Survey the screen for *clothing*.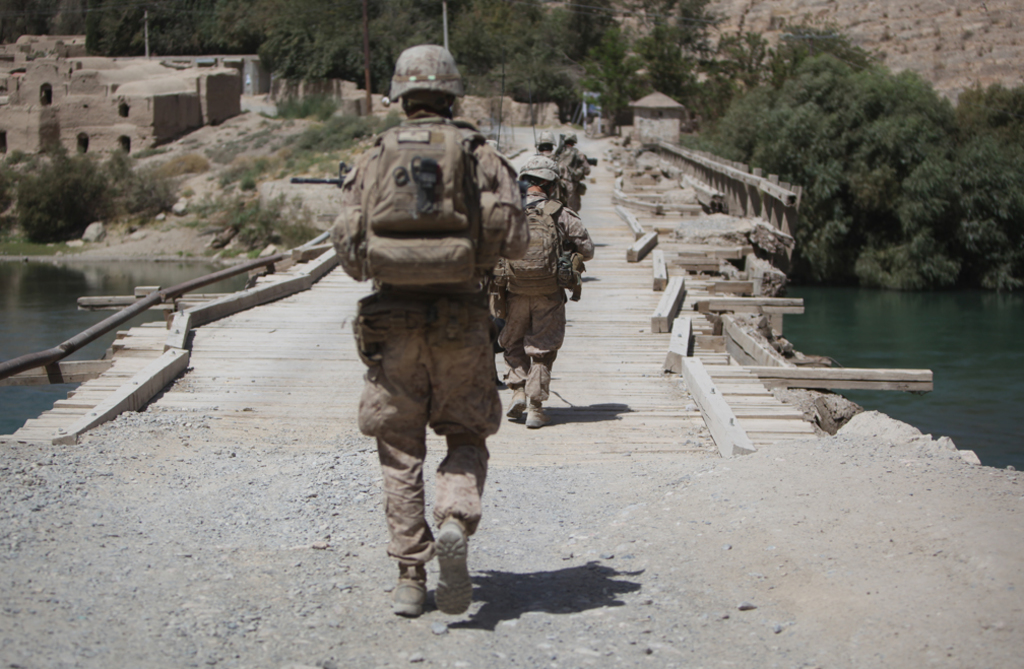
Survey found: crop(333, 128, 526, 586).
